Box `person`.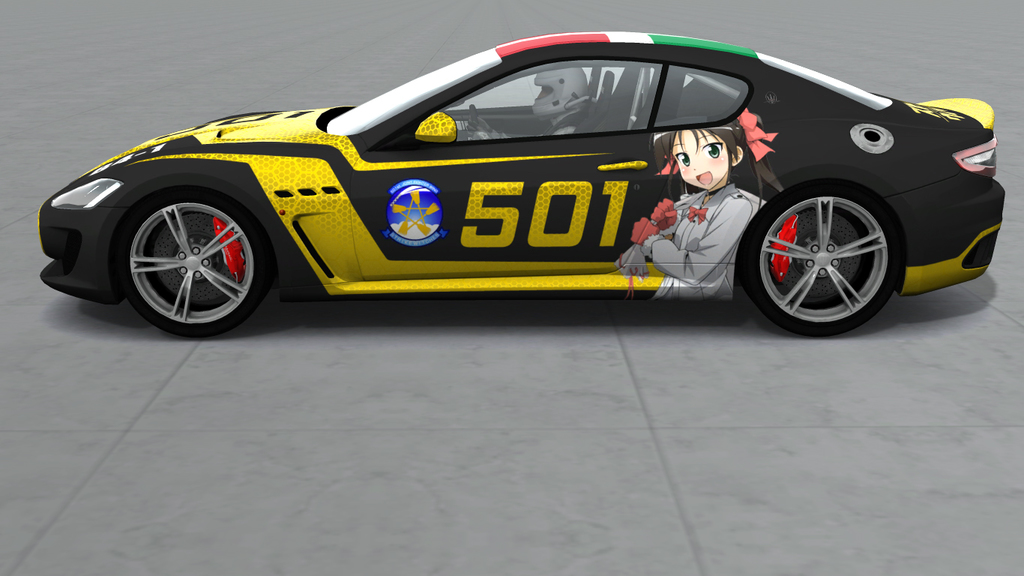
select_region(466, 62, 596, 145).
